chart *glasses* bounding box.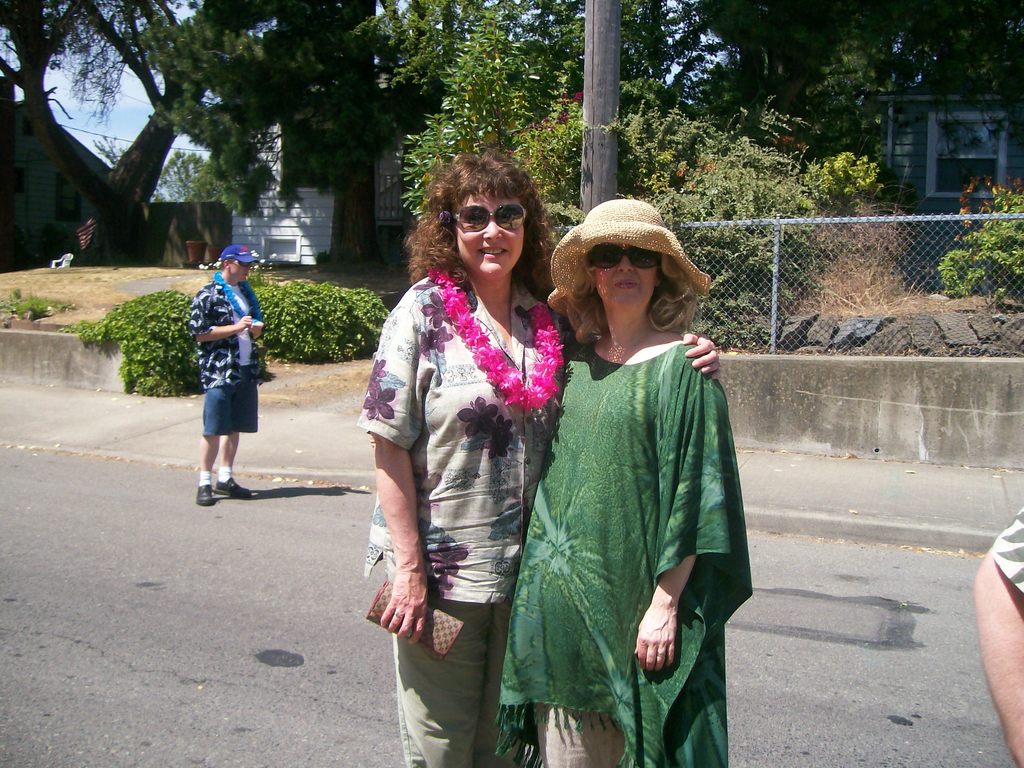
Charted: (449, 205, 529, 242).
